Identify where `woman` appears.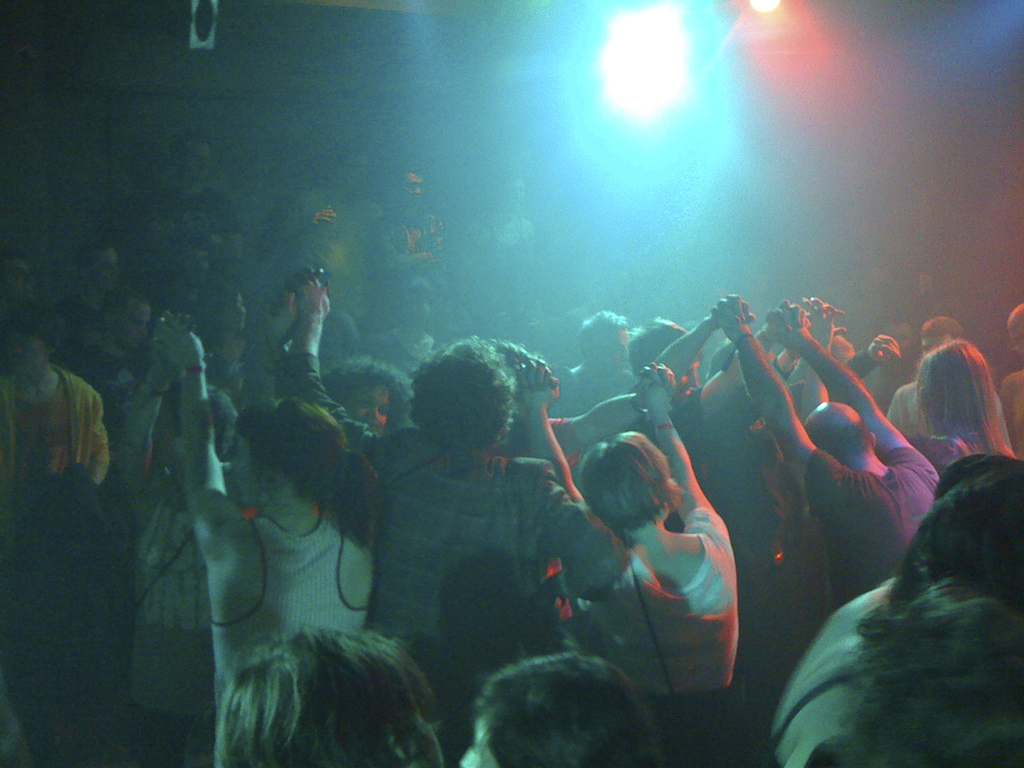
Appears at detection(569, 364, 739, 767).
